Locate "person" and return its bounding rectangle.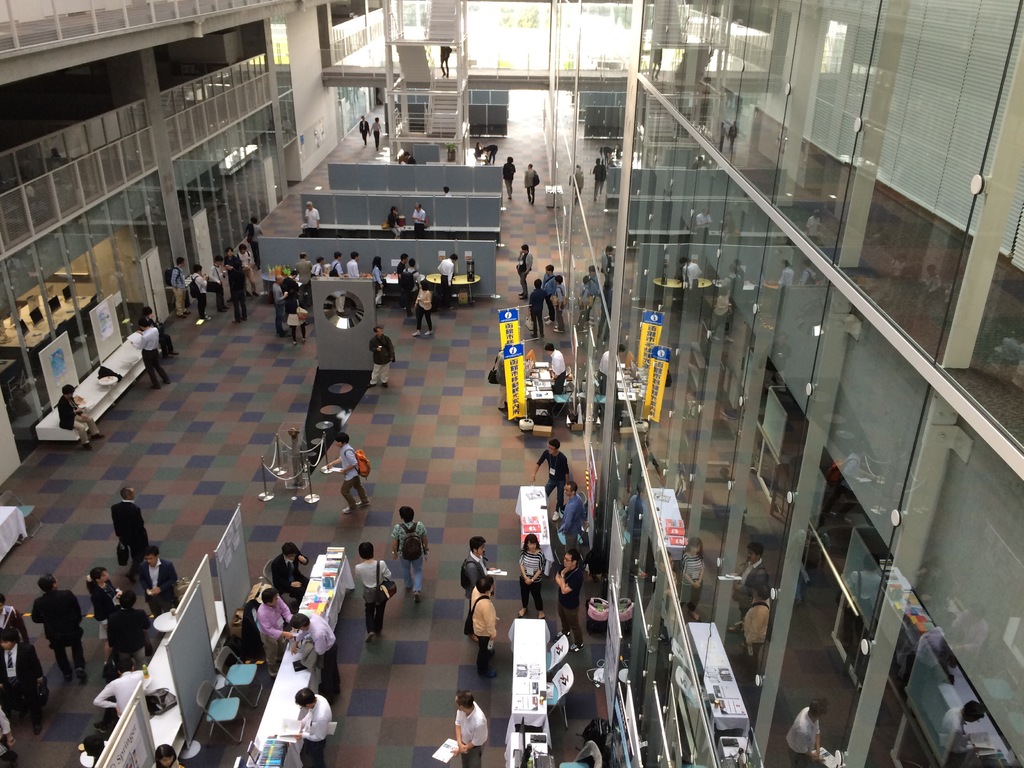
520, 535, 546, 621.
